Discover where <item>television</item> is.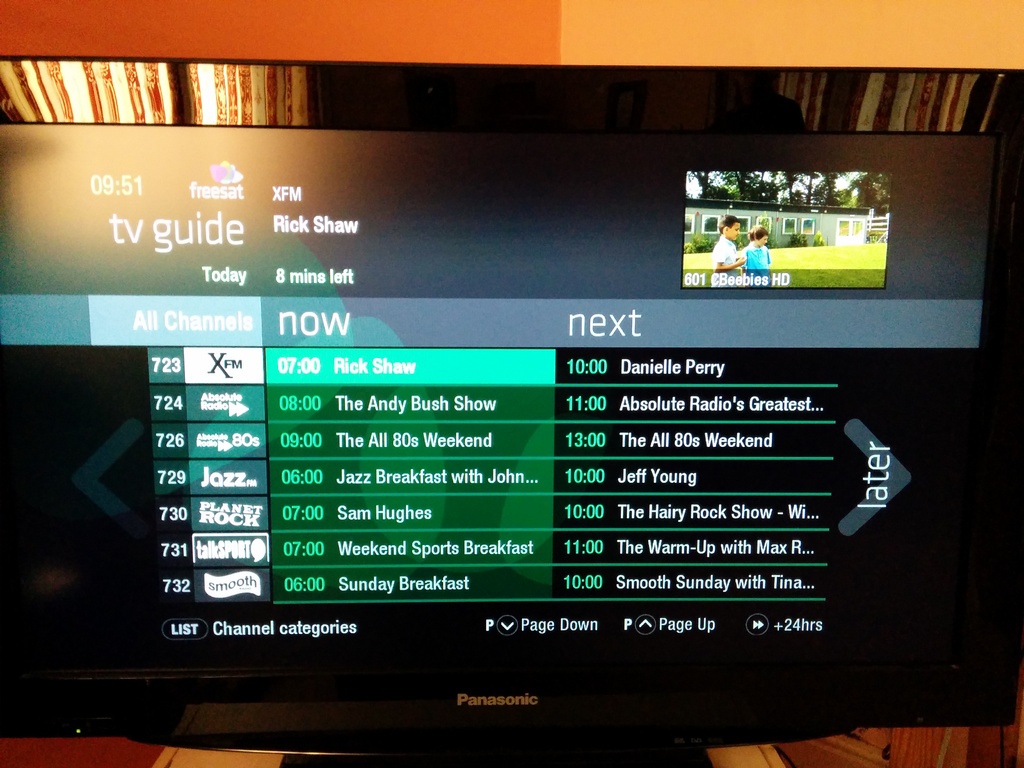
Discovered at (x1=0, y1=56, x2=1023, y2=767).
